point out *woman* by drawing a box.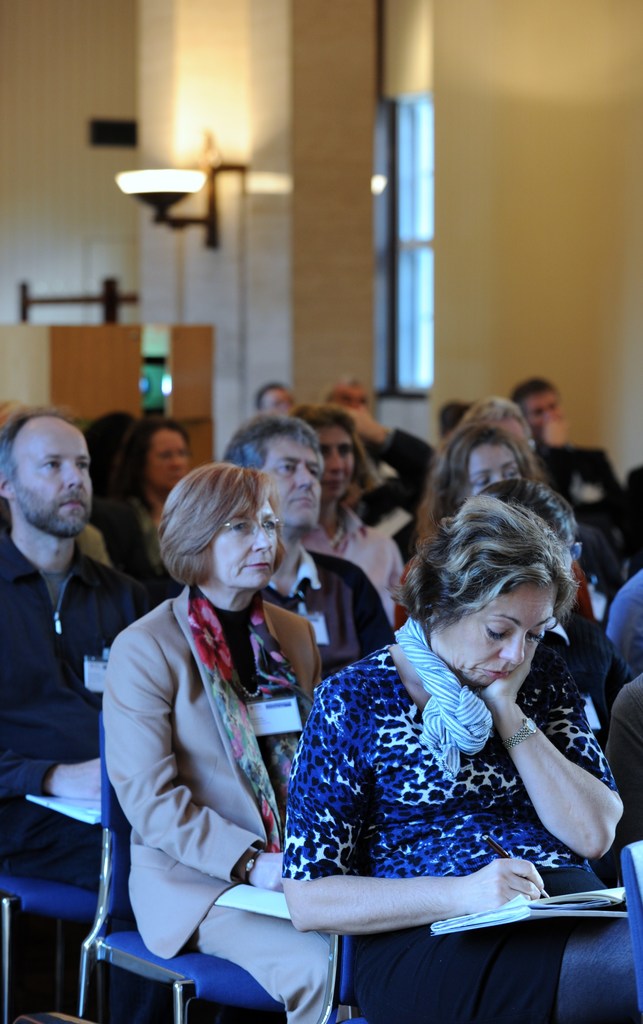
x1=317 y1=376 x2=440 y2=555.
